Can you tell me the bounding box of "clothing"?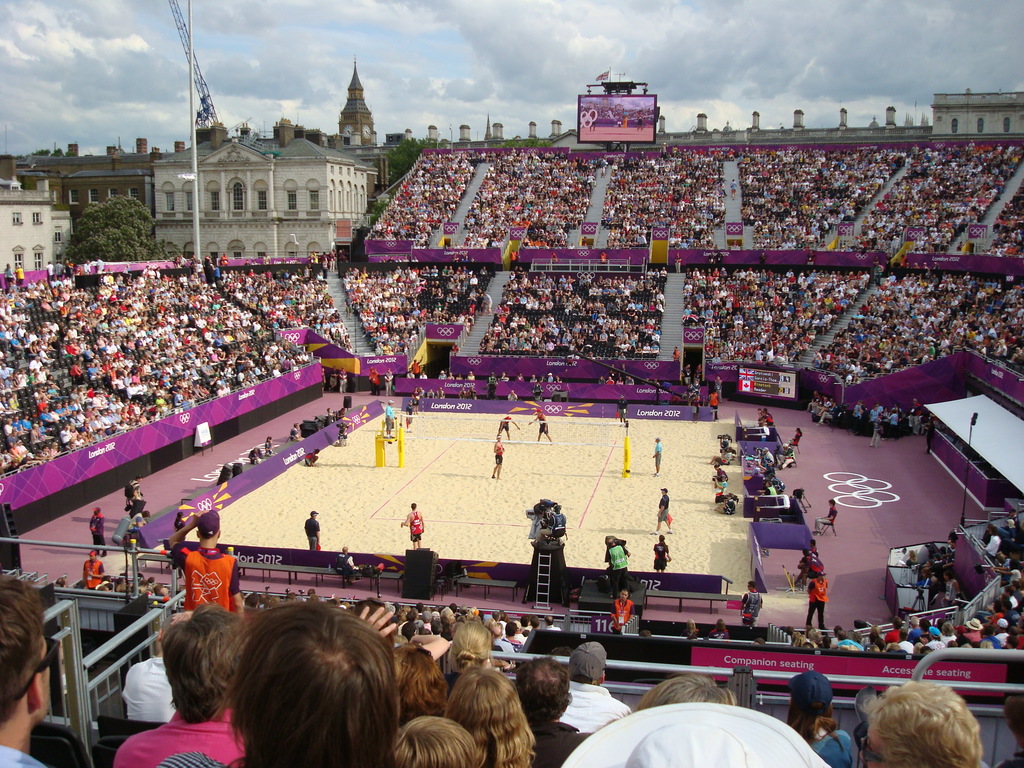
<bbox>400, 502, 421, 554</bbox>.
